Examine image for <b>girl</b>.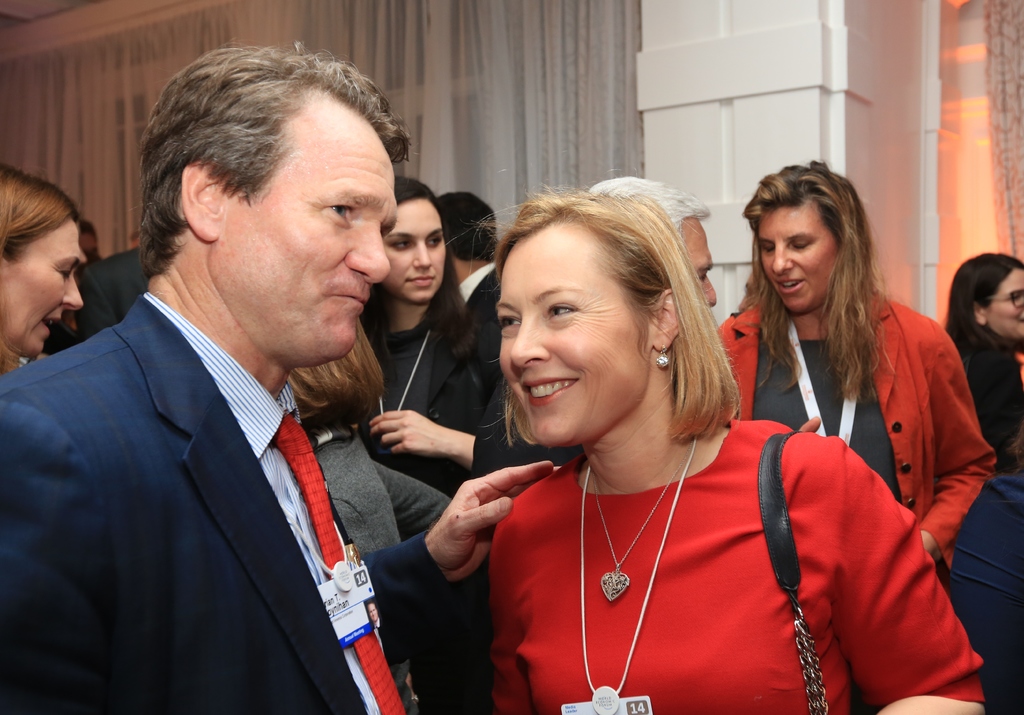
Examination result: (354, 178, 490, 497).
